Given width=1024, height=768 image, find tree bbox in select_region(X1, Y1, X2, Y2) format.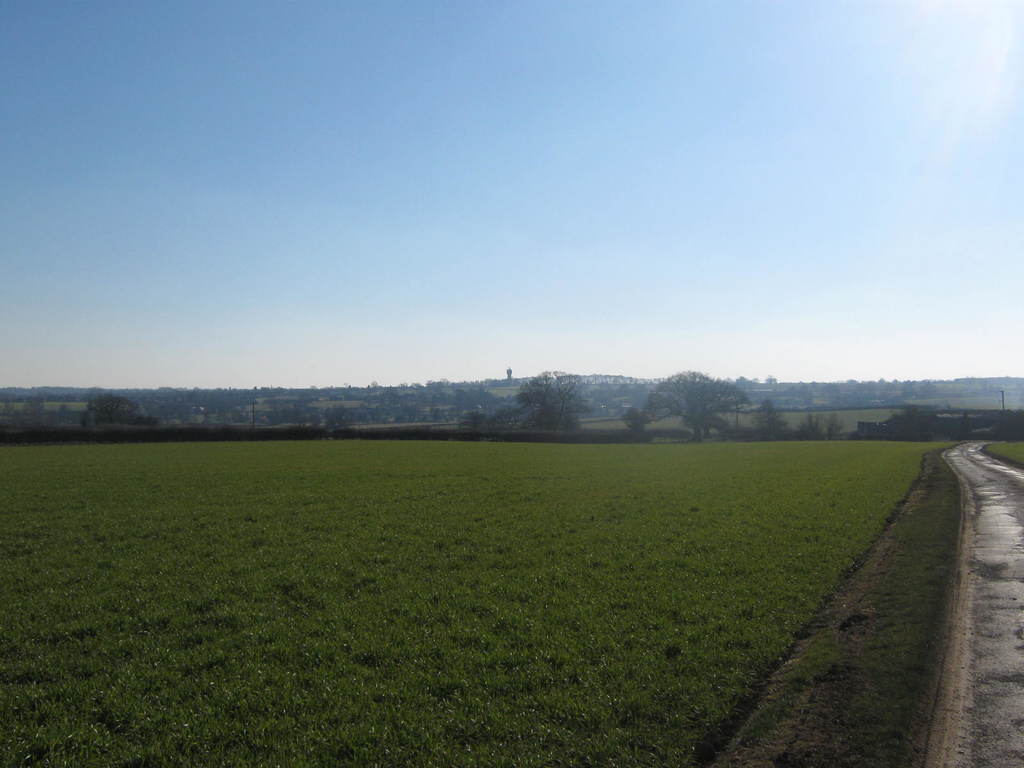
select_region(638, 371, 754, 442).
